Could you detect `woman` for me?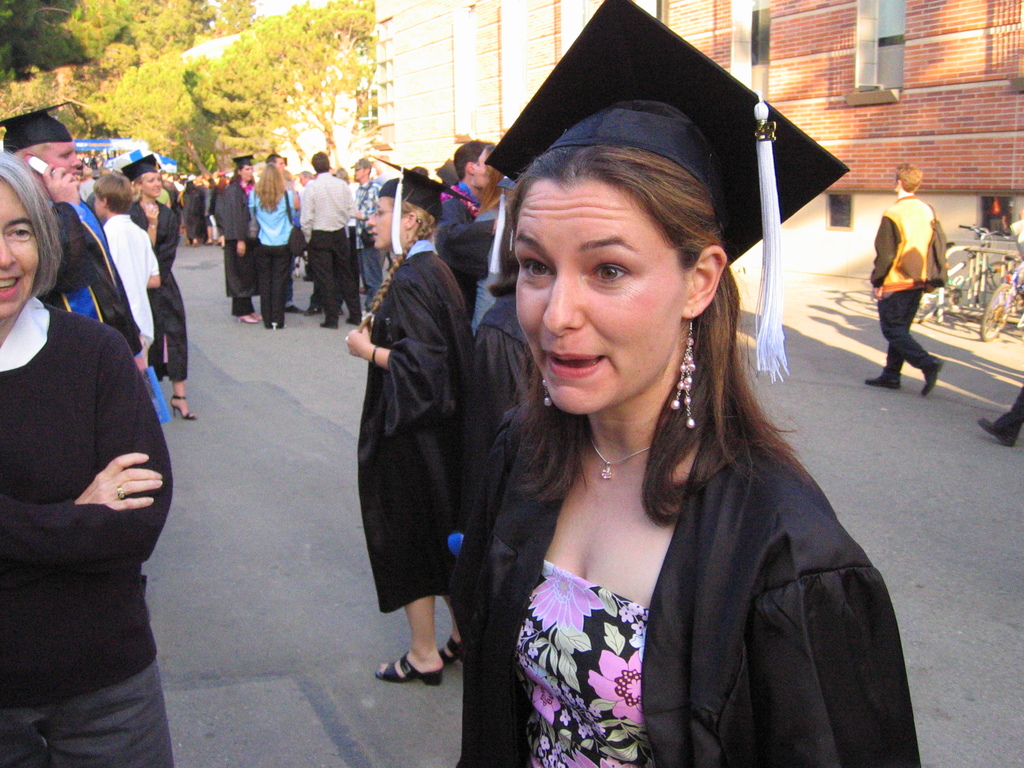
Detection result: box=[346, 155, 490, 684].
